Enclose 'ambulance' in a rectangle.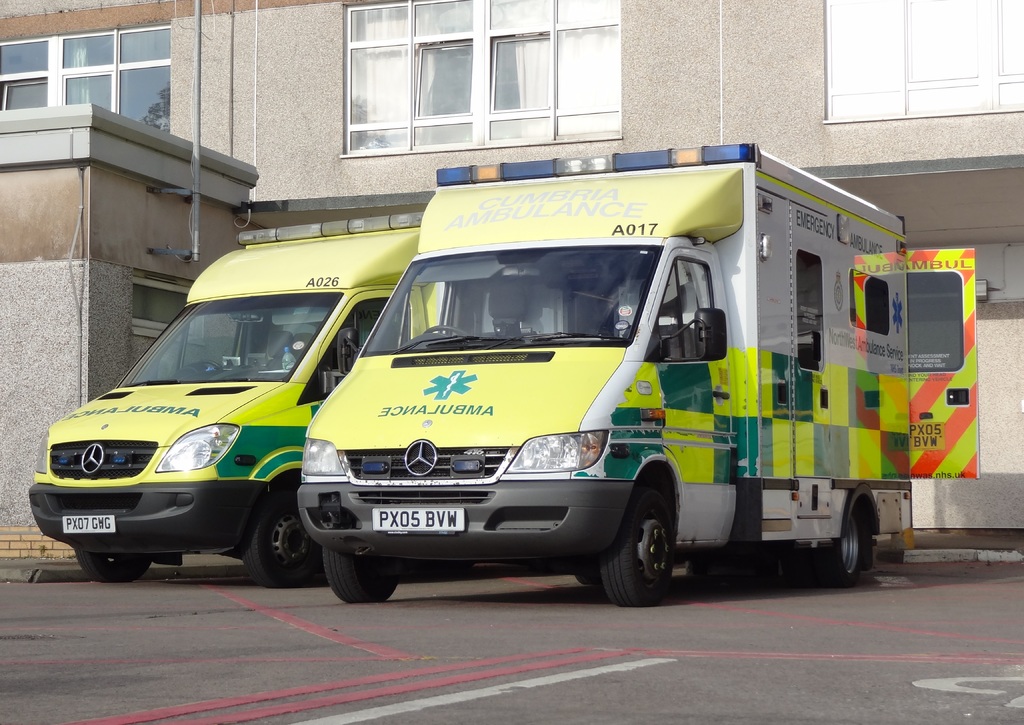
select_region(23, 216, 444, 593).
